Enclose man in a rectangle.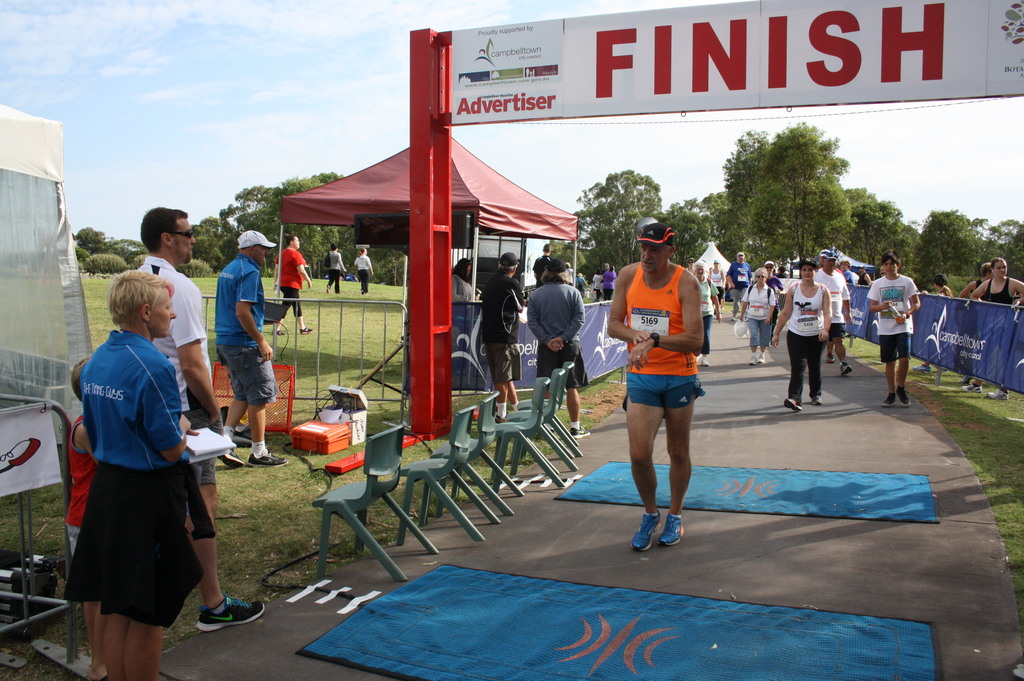
pyautogui.locateOnScreen(815, 252, 850, 373).
